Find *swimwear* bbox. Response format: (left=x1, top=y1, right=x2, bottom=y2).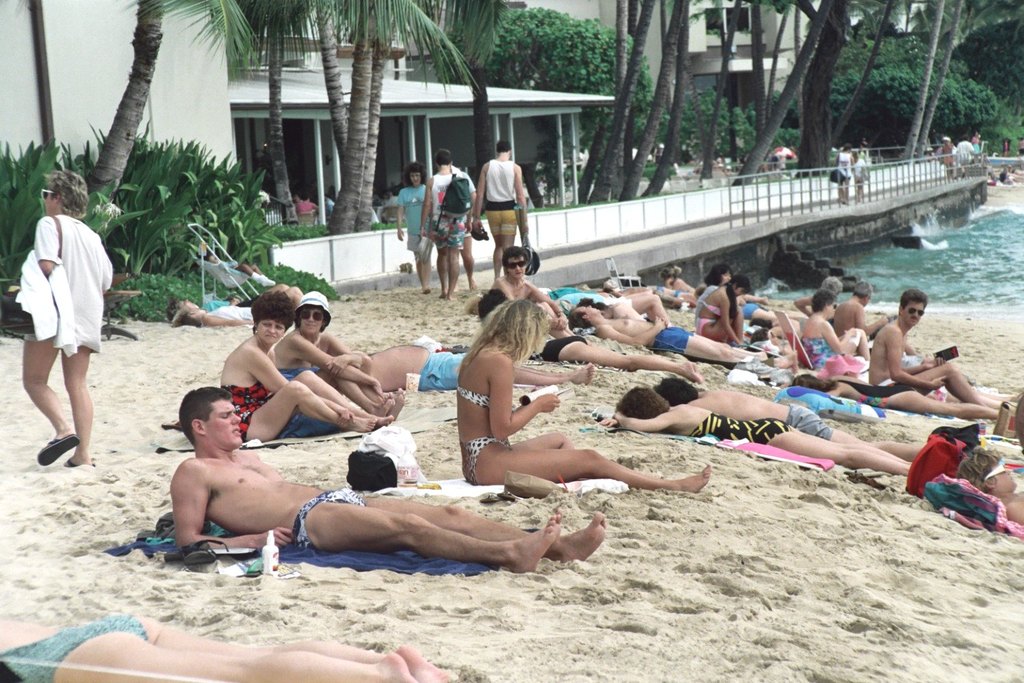
(left=702, top=303, right=722, bottom=316).
